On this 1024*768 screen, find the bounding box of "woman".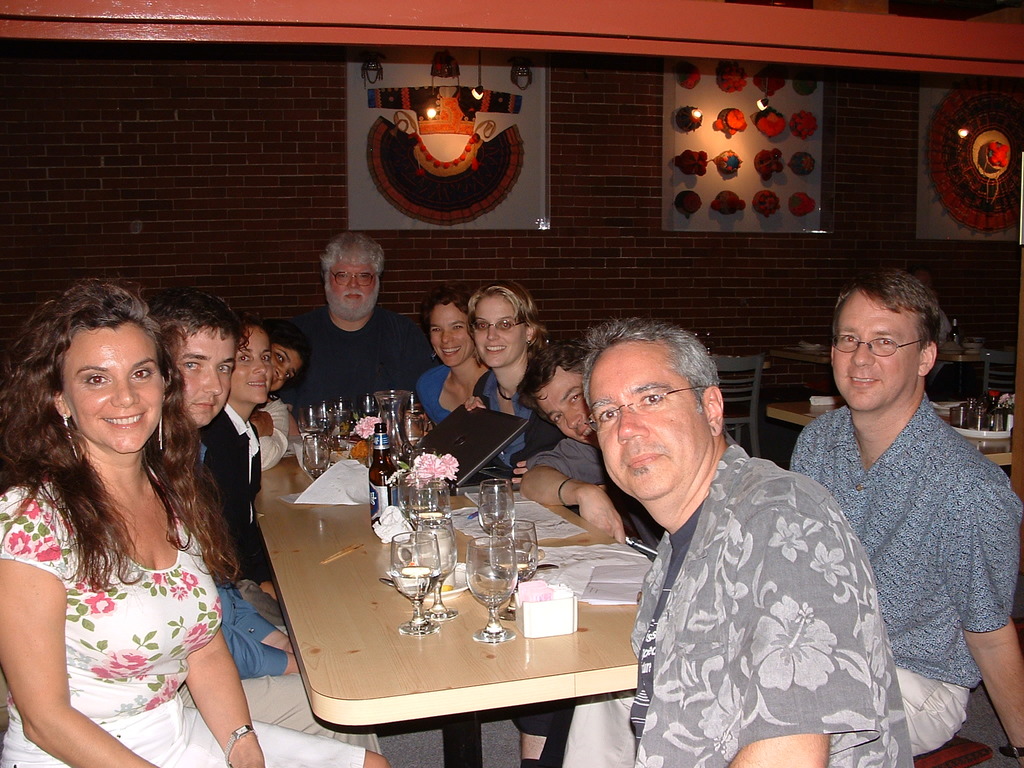
Bounding box: region(412, 291, 492, 441).
